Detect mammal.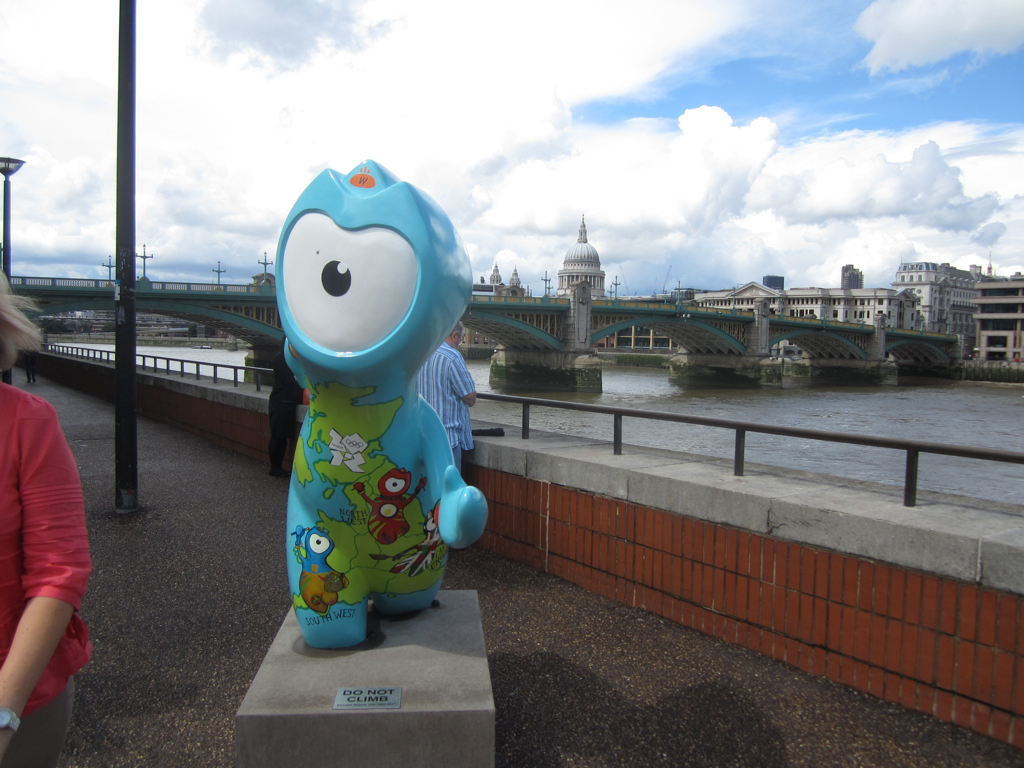
Detected at region(0, 342, 107, 742).
